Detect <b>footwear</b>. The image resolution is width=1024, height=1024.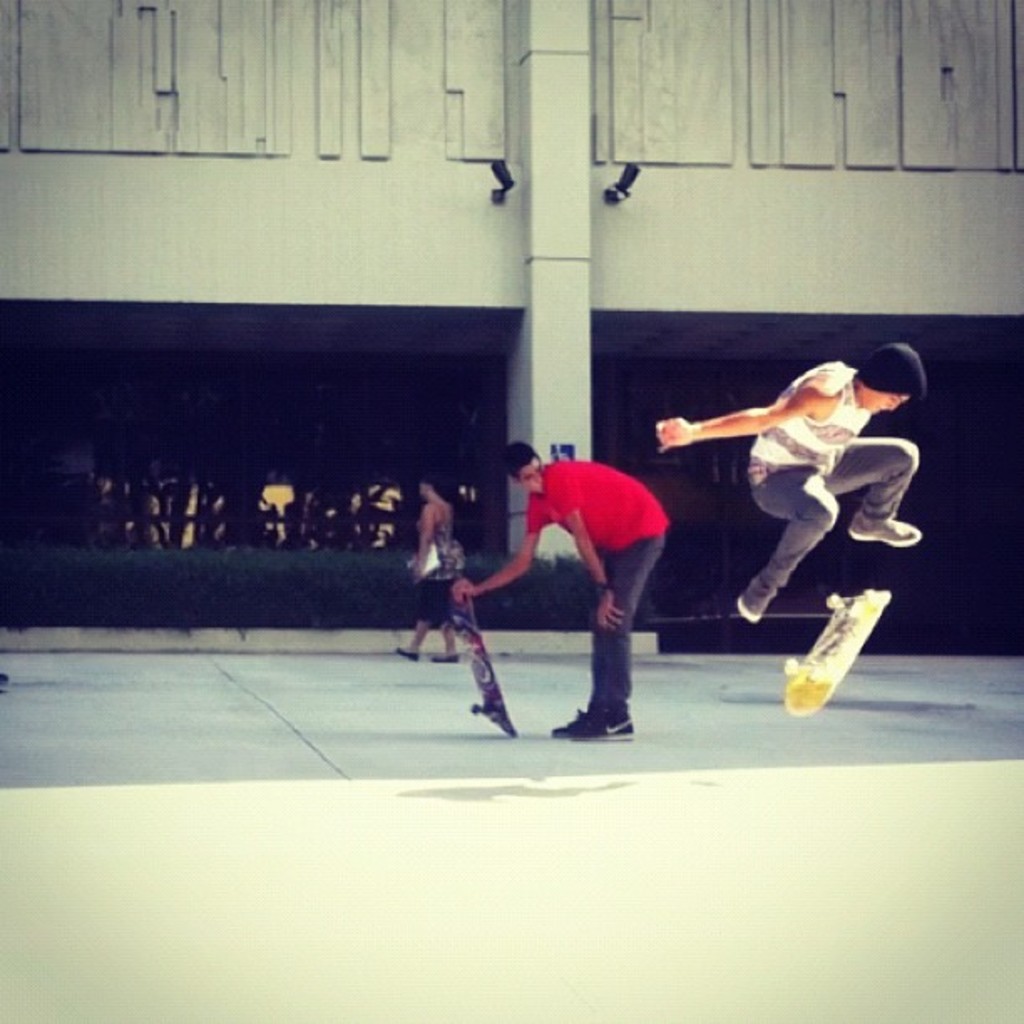
574:709:639:748.
